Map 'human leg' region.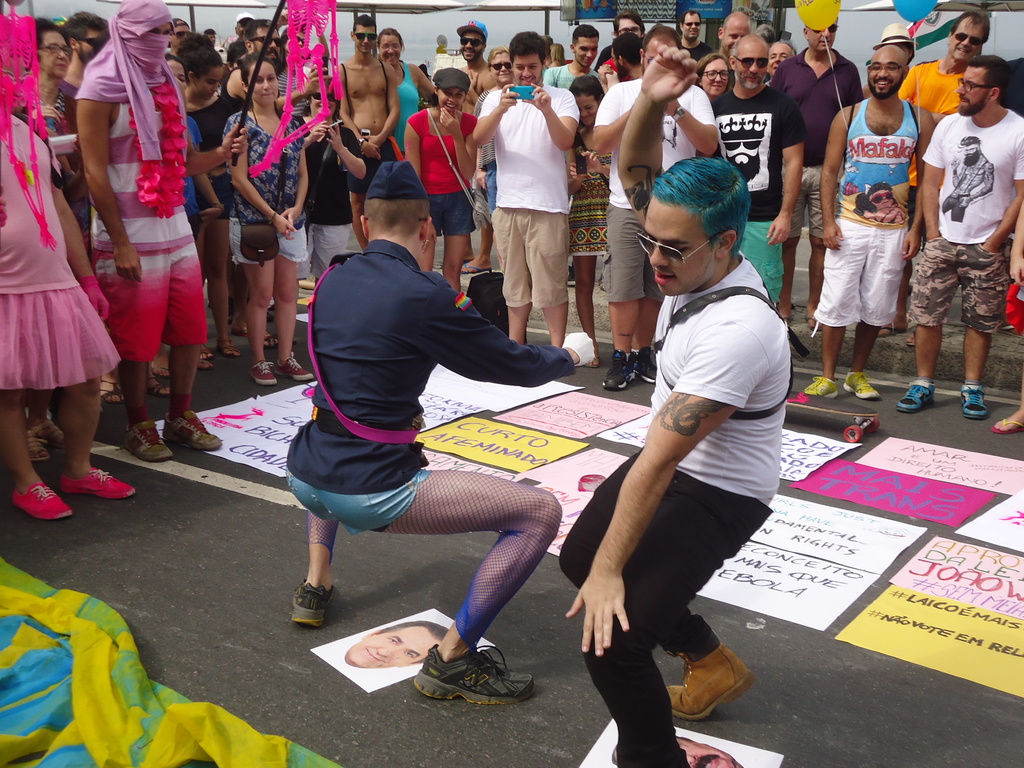
Mapped to box(773, 193, 813, 328).
